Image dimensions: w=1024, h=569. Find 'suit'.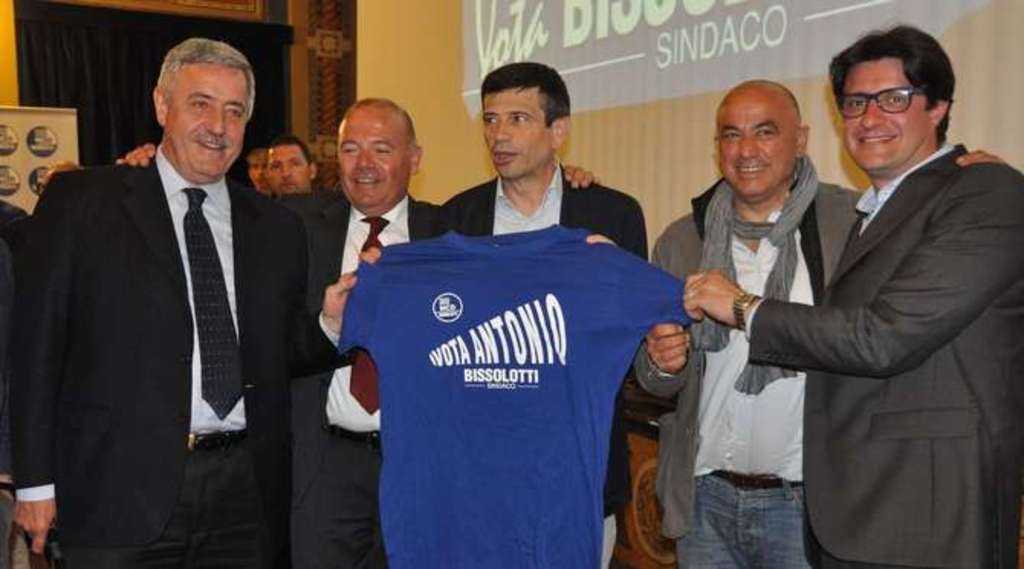
437:151:648:523.
